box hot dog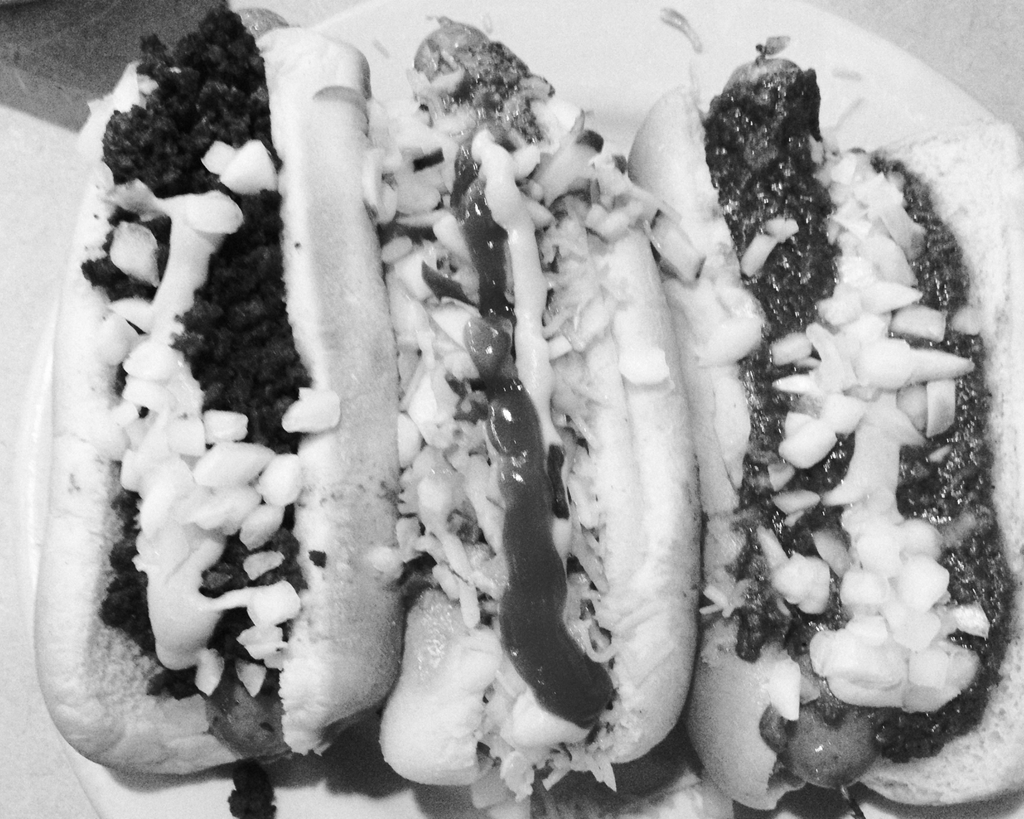
628 77 1023 806
